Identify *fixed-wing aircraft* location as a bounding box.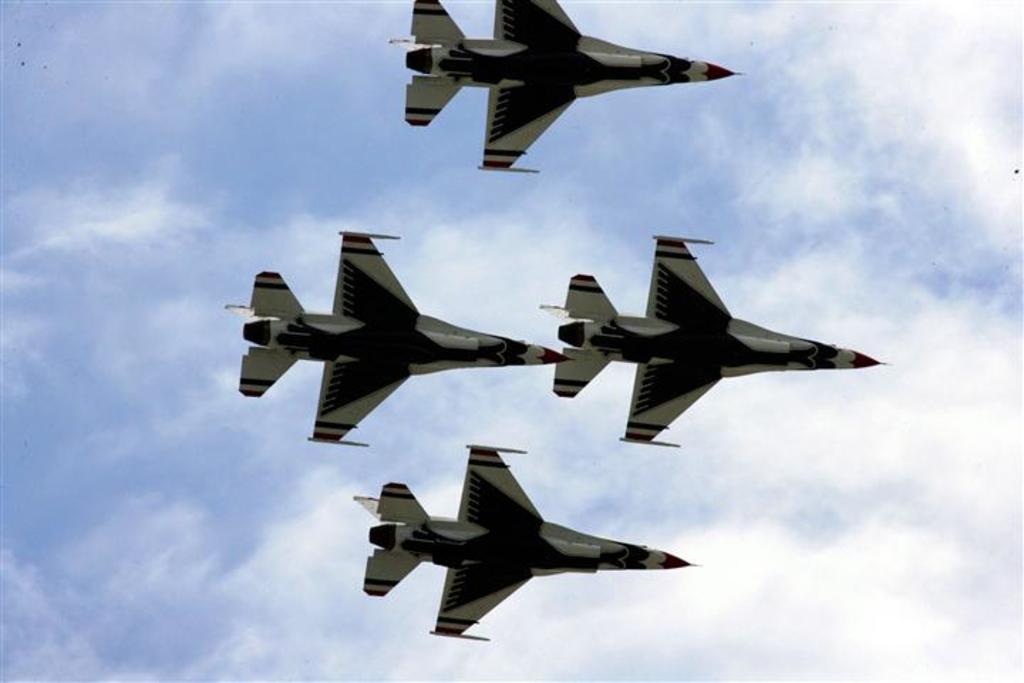
<region>533, 229, 890, 450</region>.
